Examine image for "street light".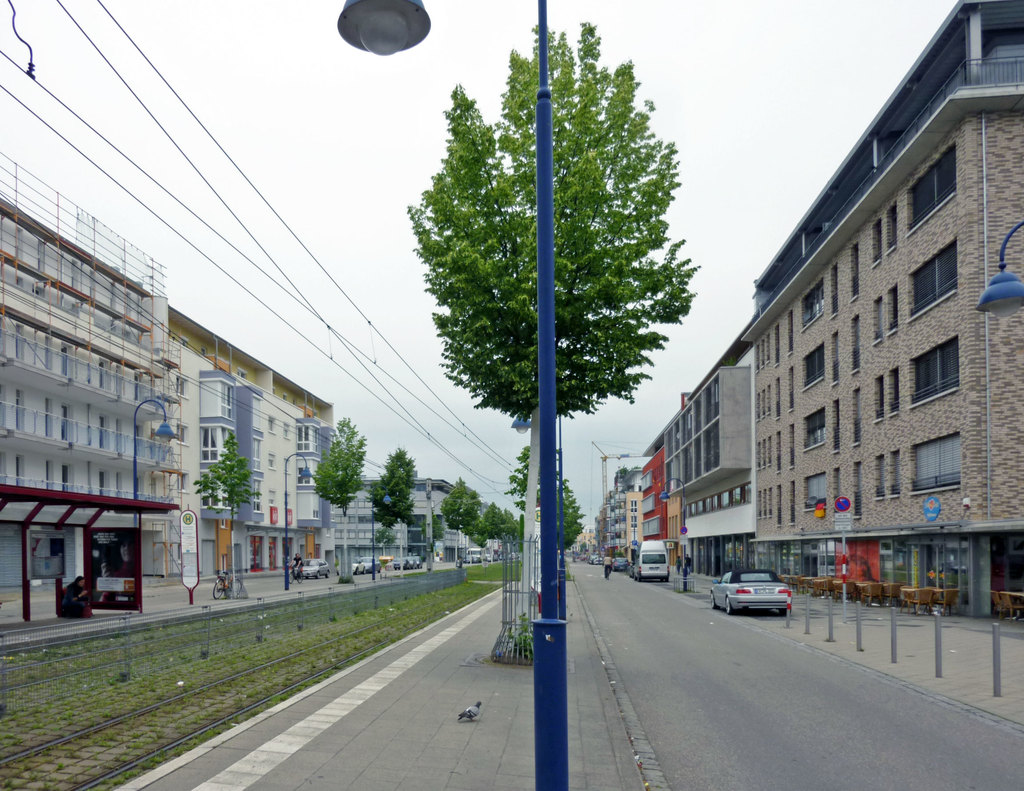
Examination result: Rect(280, 448, 313, 592).
